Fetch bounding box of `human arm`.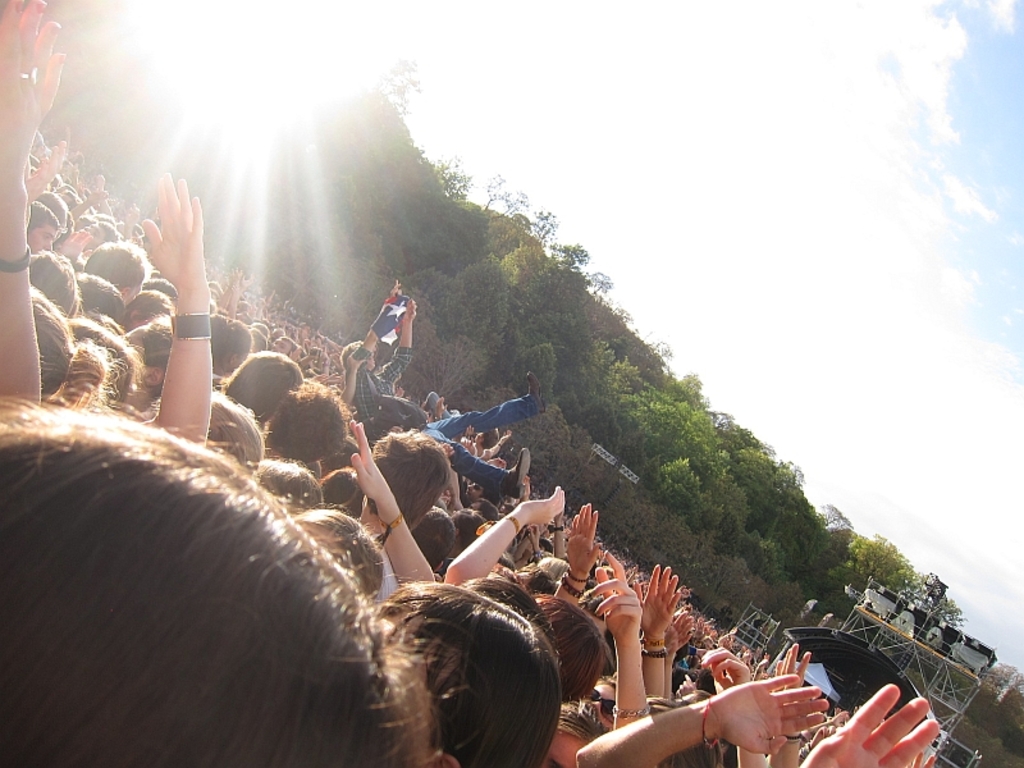
Bbox: left=362, top=280, right=403, bottom=356.
